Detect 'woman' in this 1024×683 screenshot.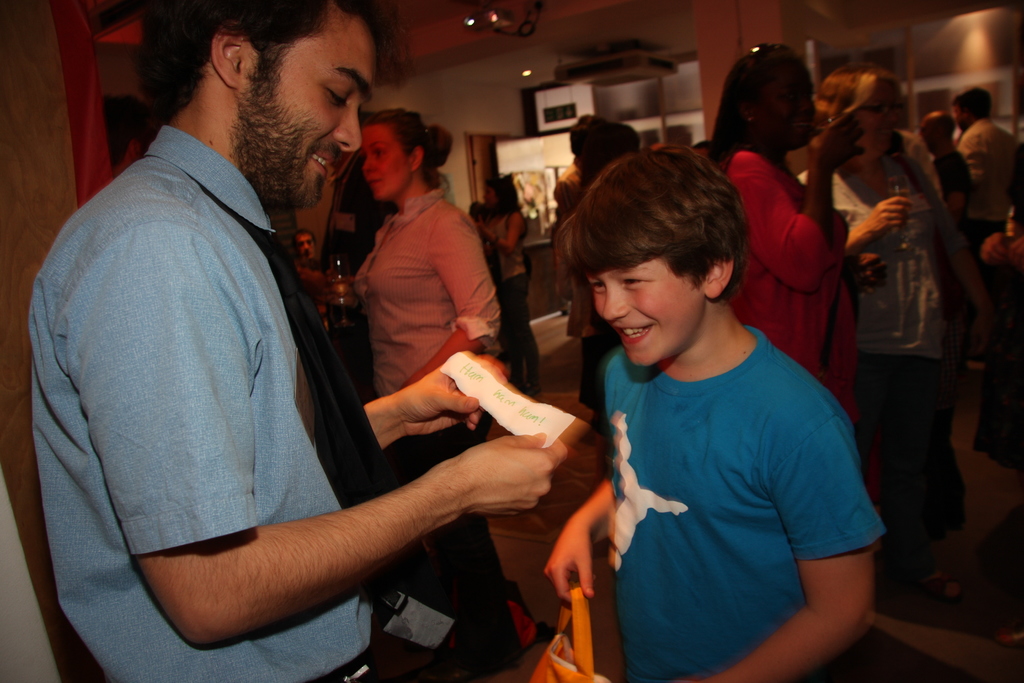
Detection: (478,175,546,403).
